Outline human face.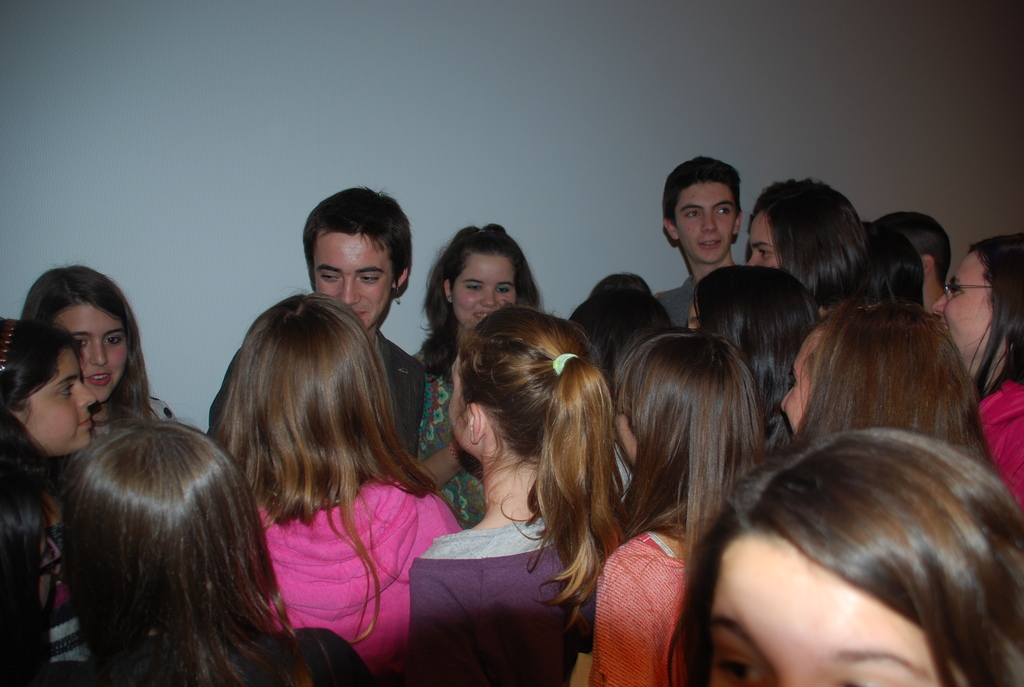
Outline: [931,254,996,376].
